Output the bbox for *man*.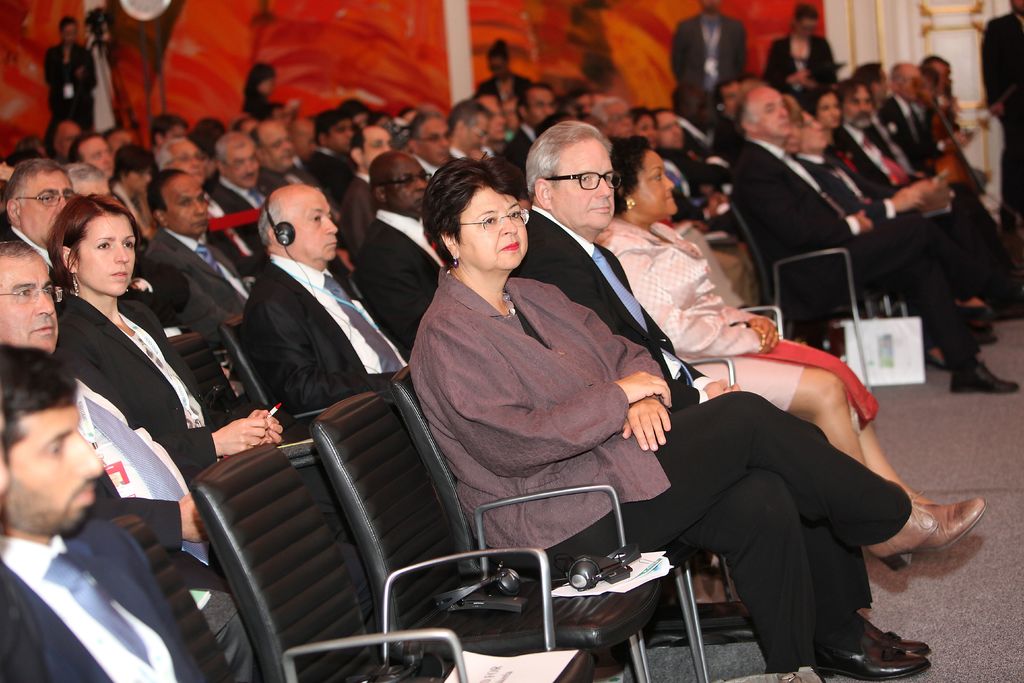
bbox=(443, 101, 495, 173).
